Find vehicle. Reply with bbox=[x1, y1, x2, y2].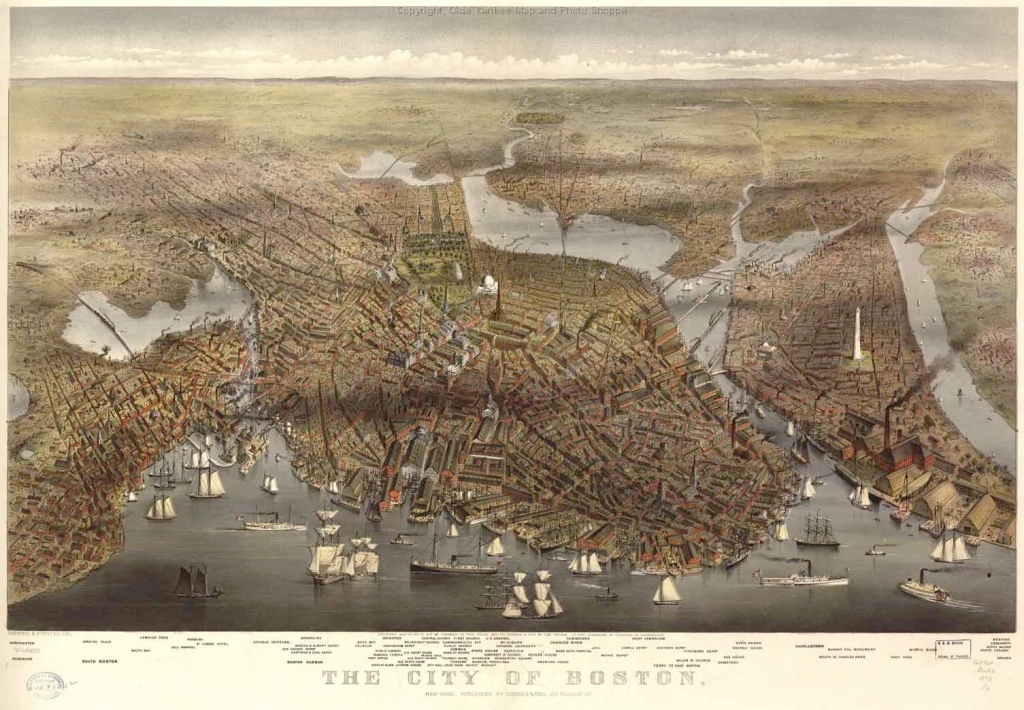
bbox=[597, 586, 621, 601].
